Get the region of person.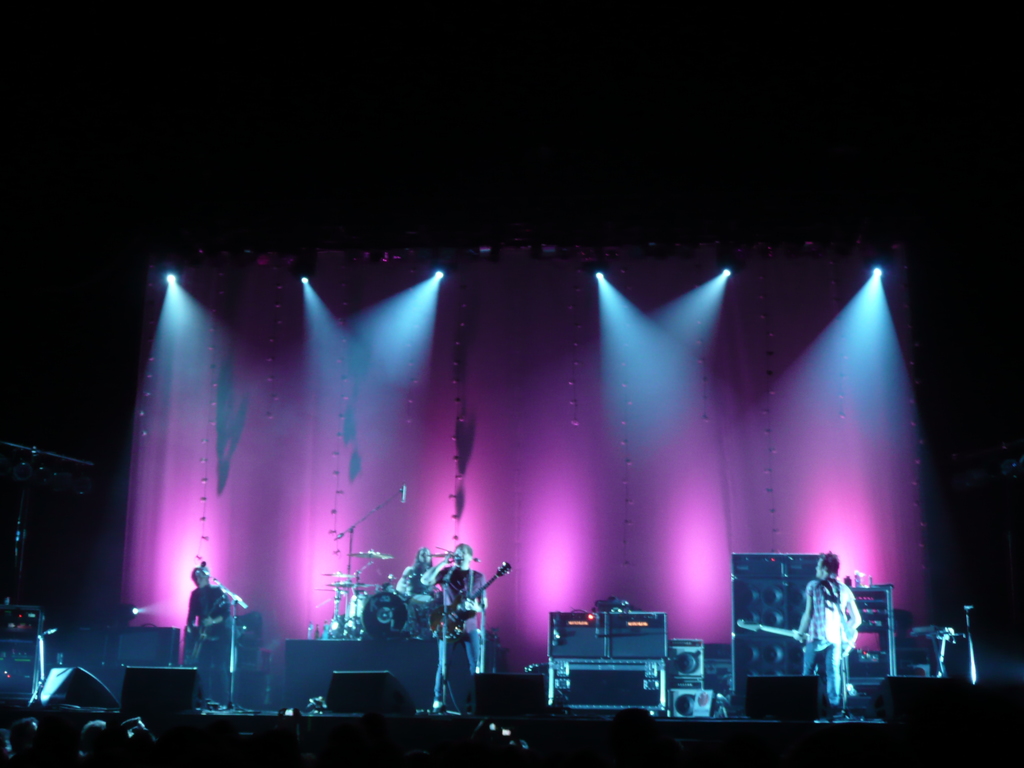
<box>404,522,470,669</box>.
